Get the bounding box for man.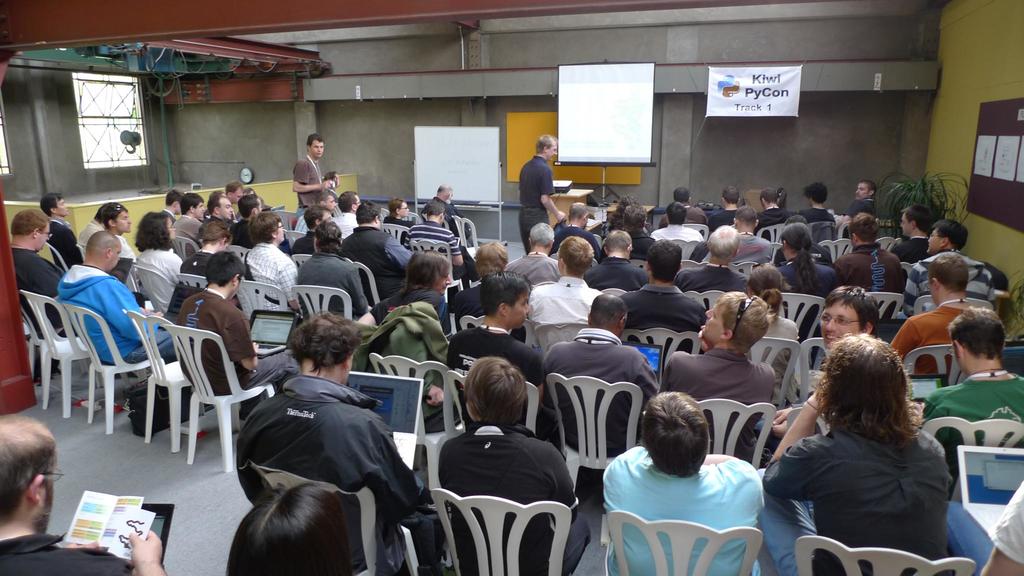
<bbox>545, 289, 660, 461</bbox>.
